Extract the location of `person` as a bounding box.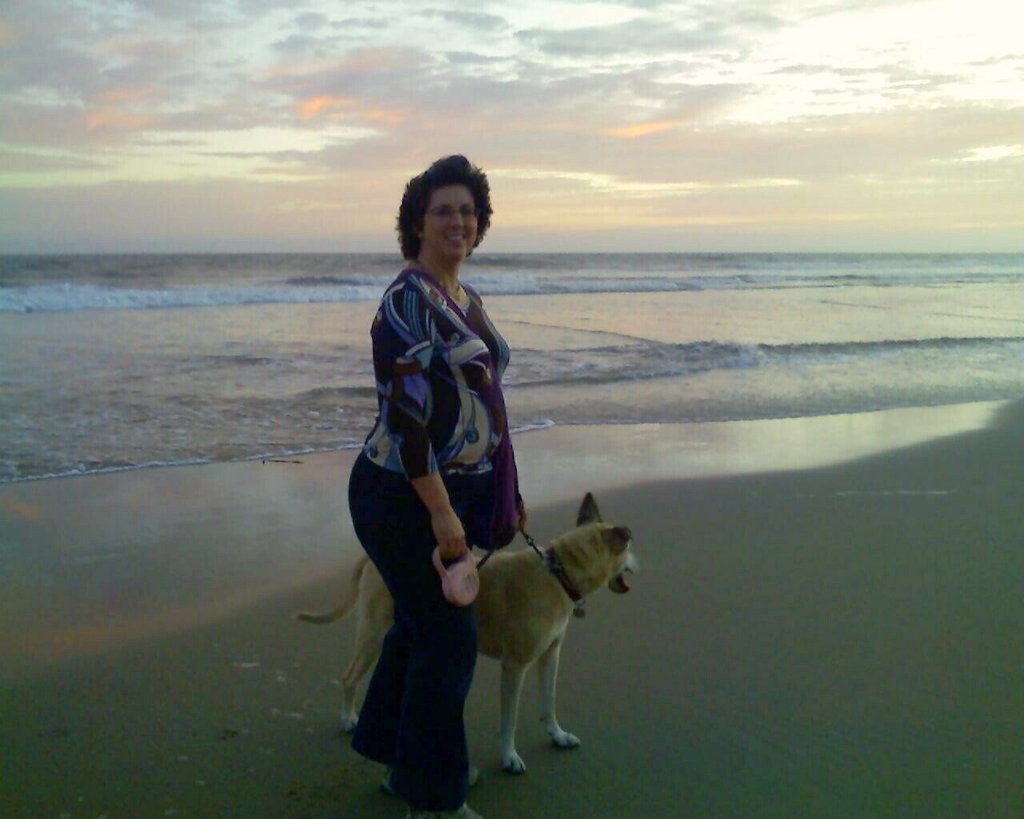
{"x1": 343, "y1": 151, "x2": 528, "y2": 818}.
